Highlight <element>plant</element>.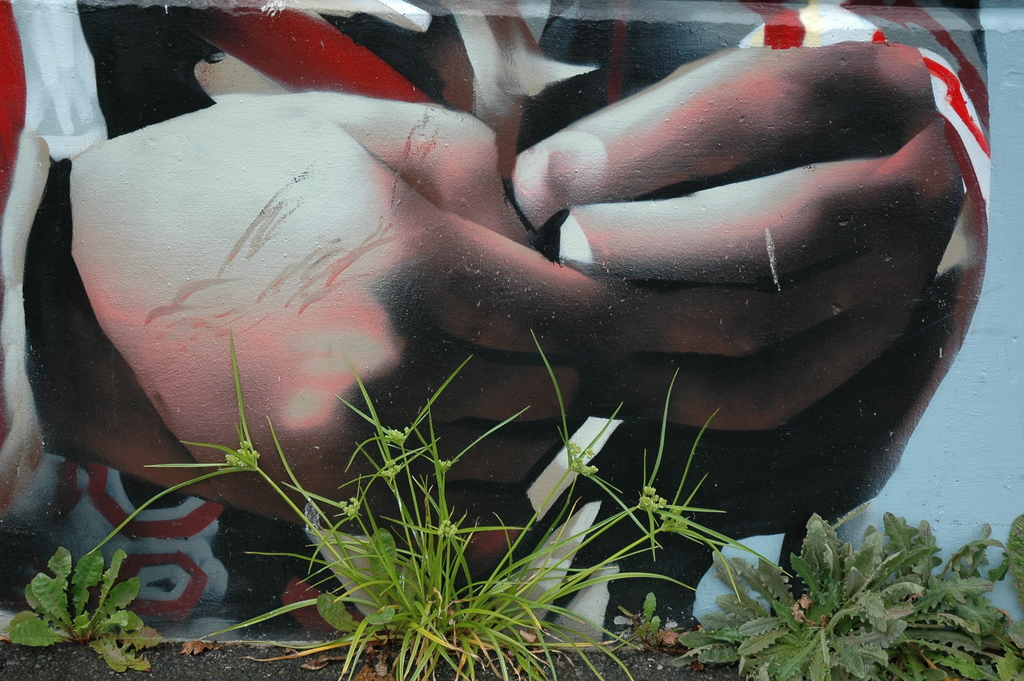
Highlighted region: BBox(75, 316, 744, 679).
